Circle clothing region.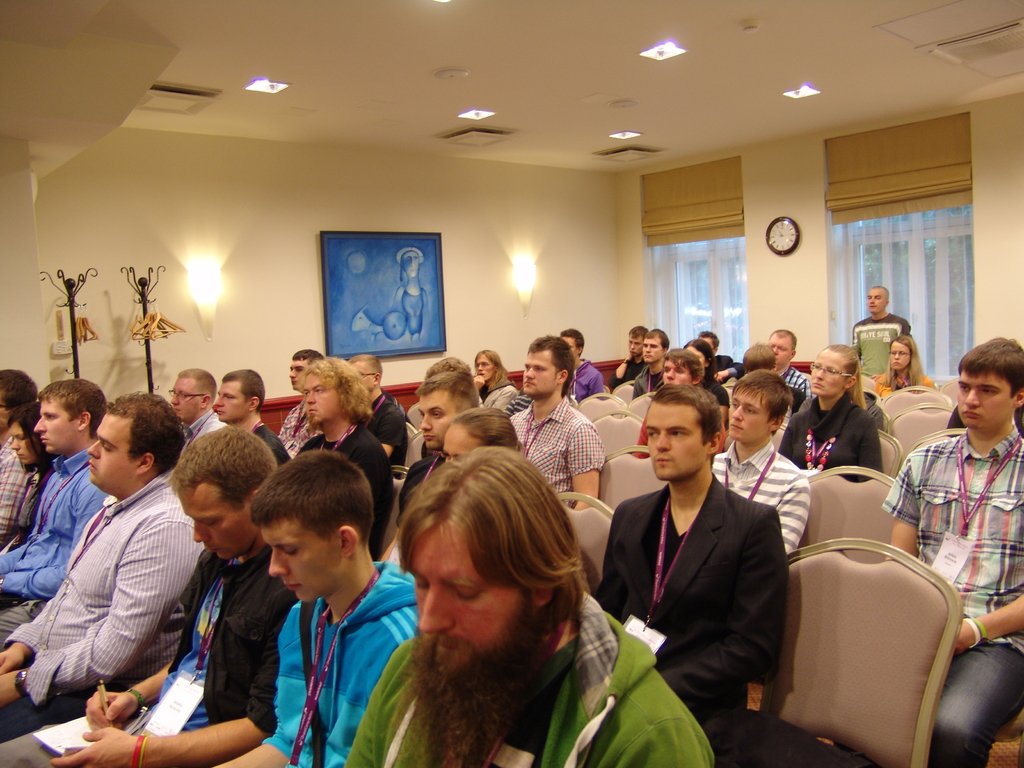
Region: l=510, t=398, r=604, b=505.
